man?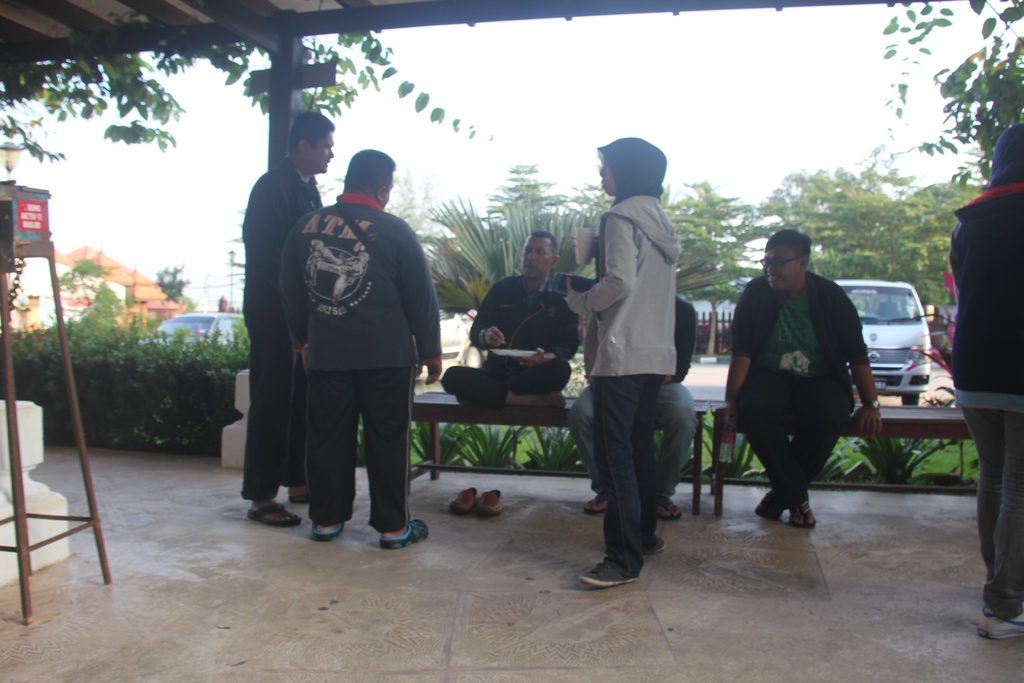
crop(276, 145, 444, 547)
